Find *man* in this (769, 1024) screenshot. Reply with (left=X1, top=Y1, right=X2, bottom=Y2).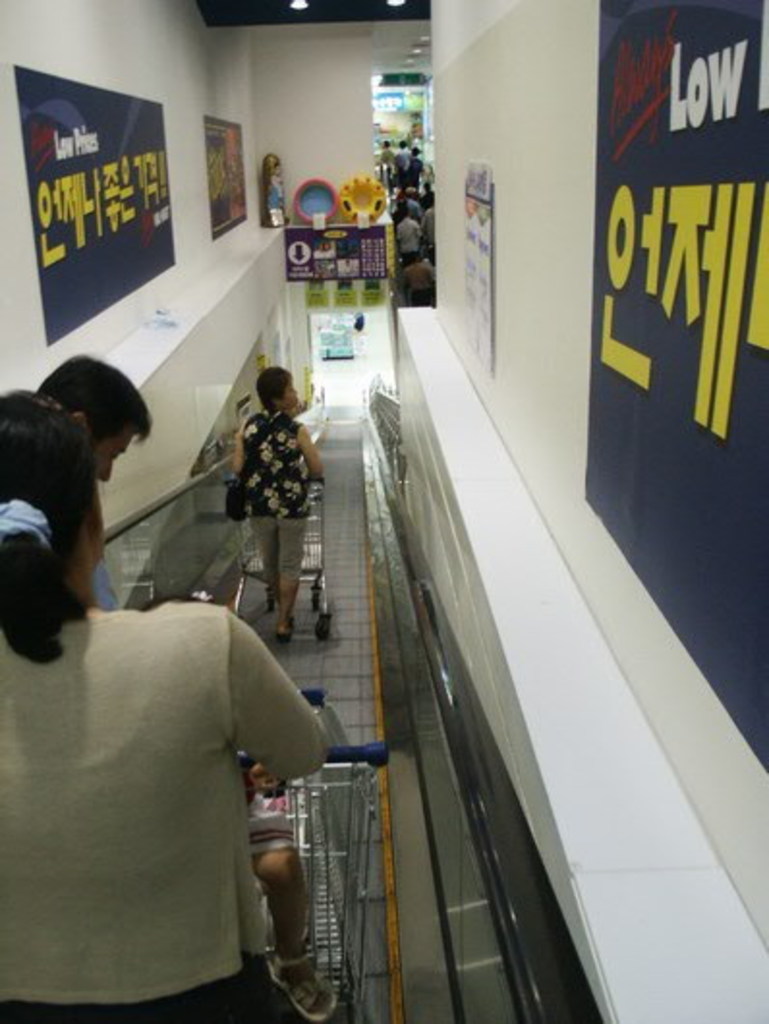
(left=396, top=209, right=419, bottom=257).
